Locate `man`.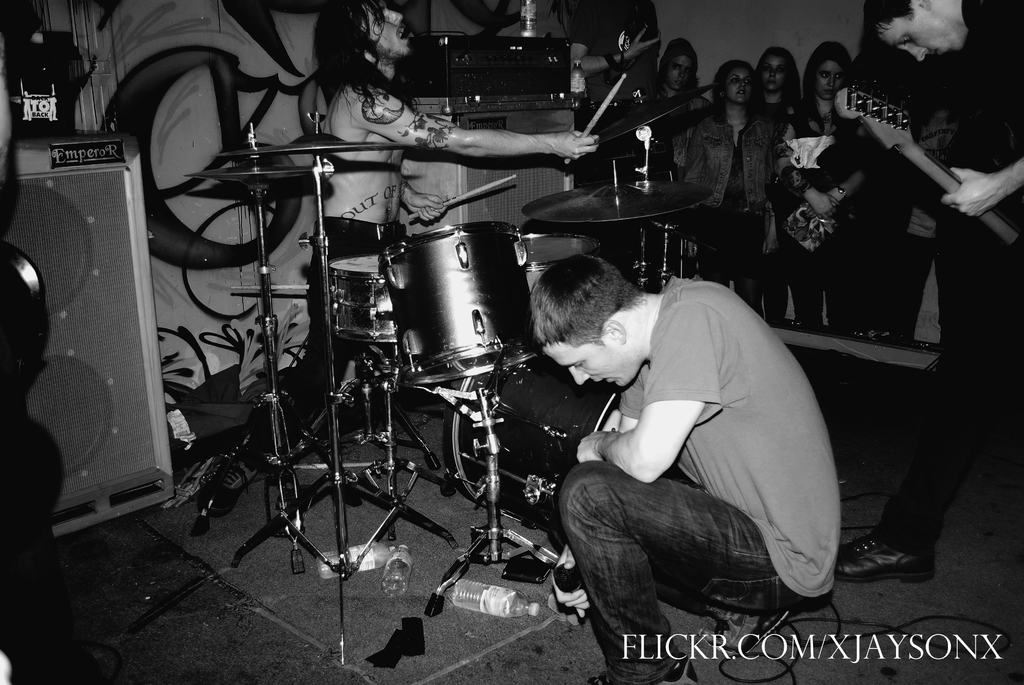
Bounding box: {"x1": 571, "y1": 0, "x2": 662, "y2": 283}.
